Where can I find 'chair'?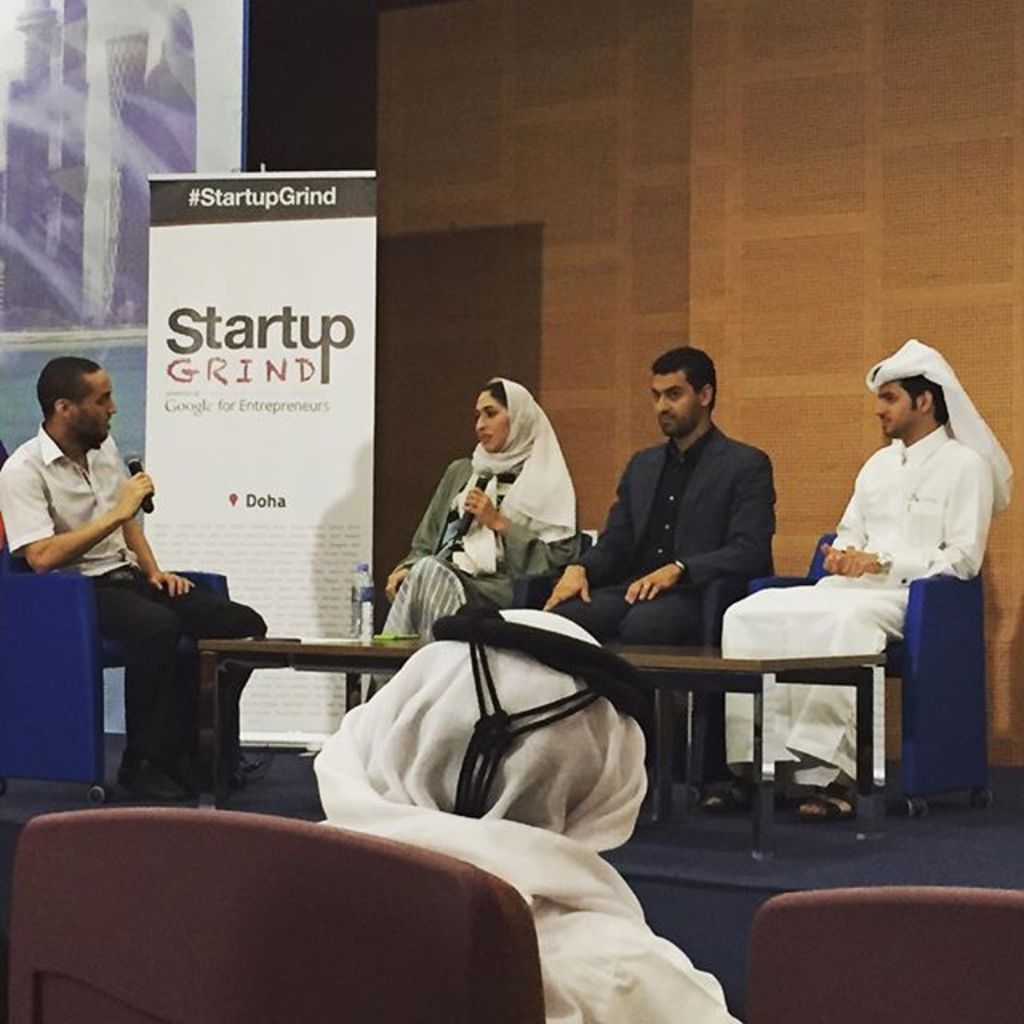
You can find it at Rect(517, 558, 784, 794).
